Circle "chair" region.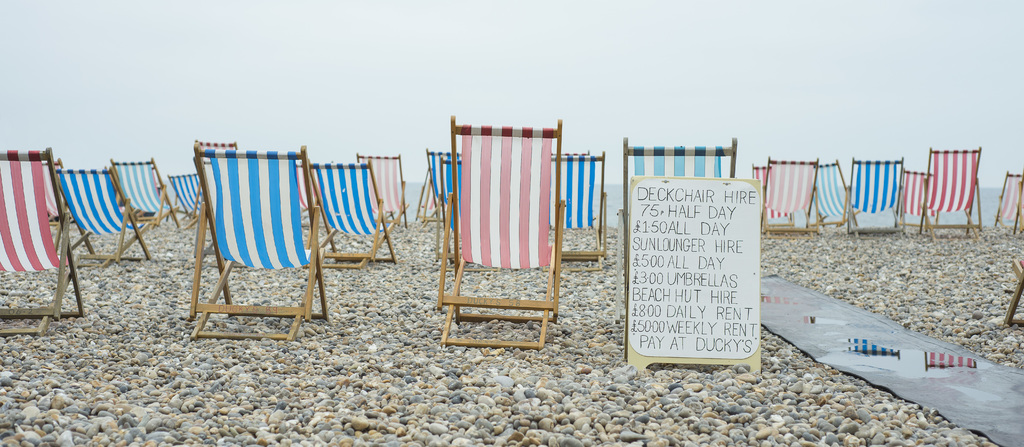
Region: [1001,262,1023,322].
